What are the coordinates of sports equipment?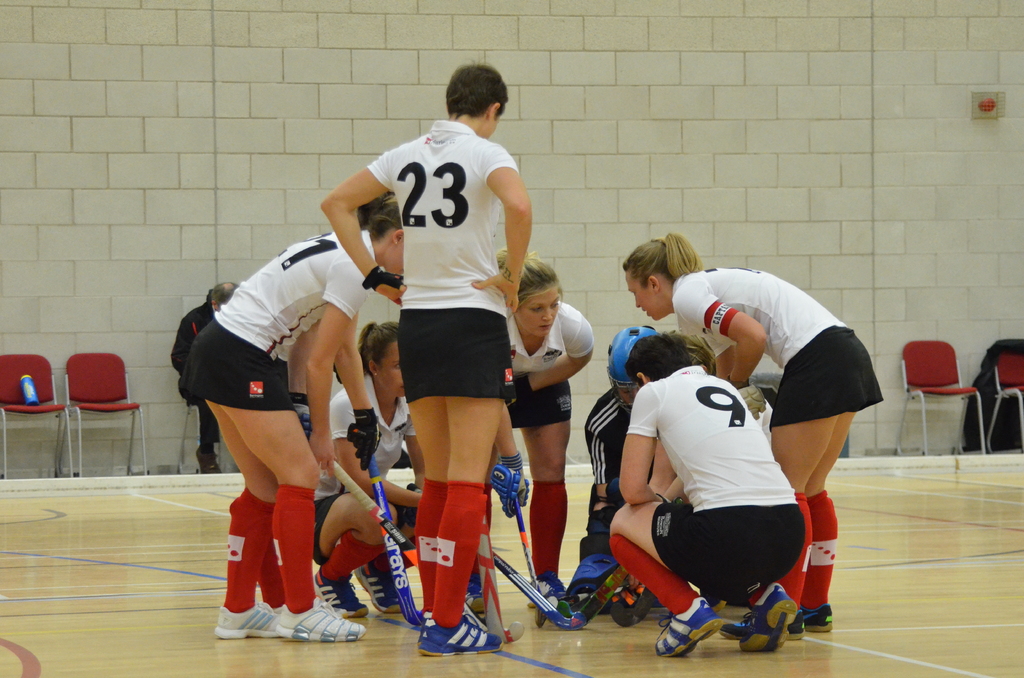
(477,512,522,645).
